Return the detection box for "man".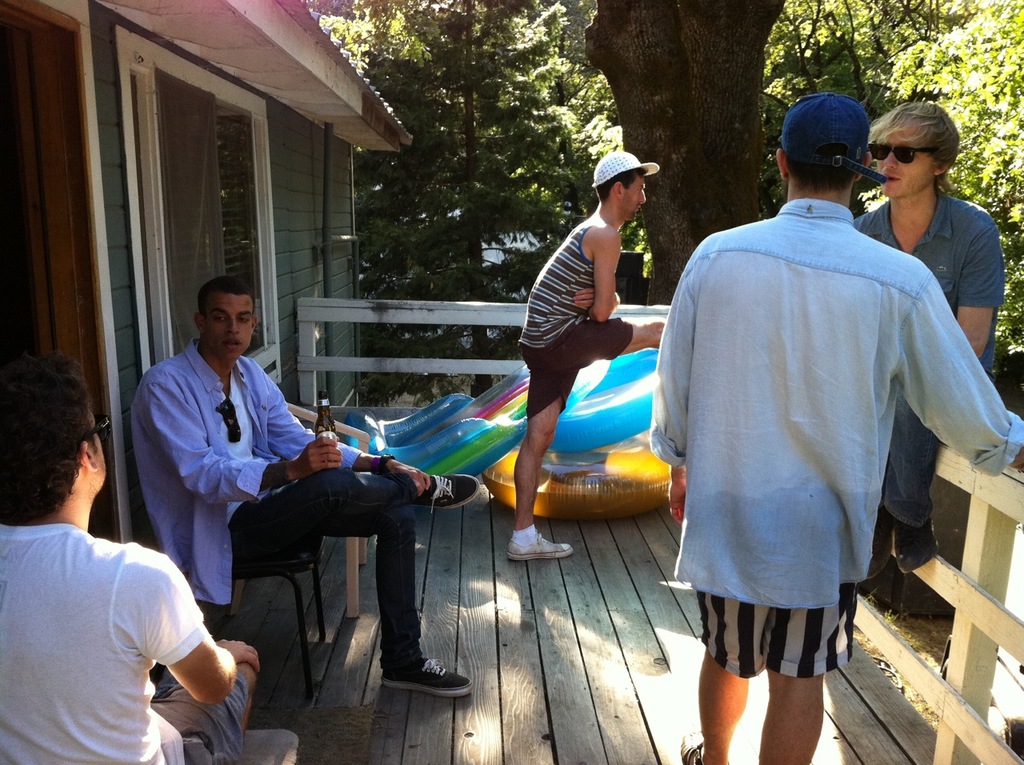
box=[505, 146, 669, 559].
